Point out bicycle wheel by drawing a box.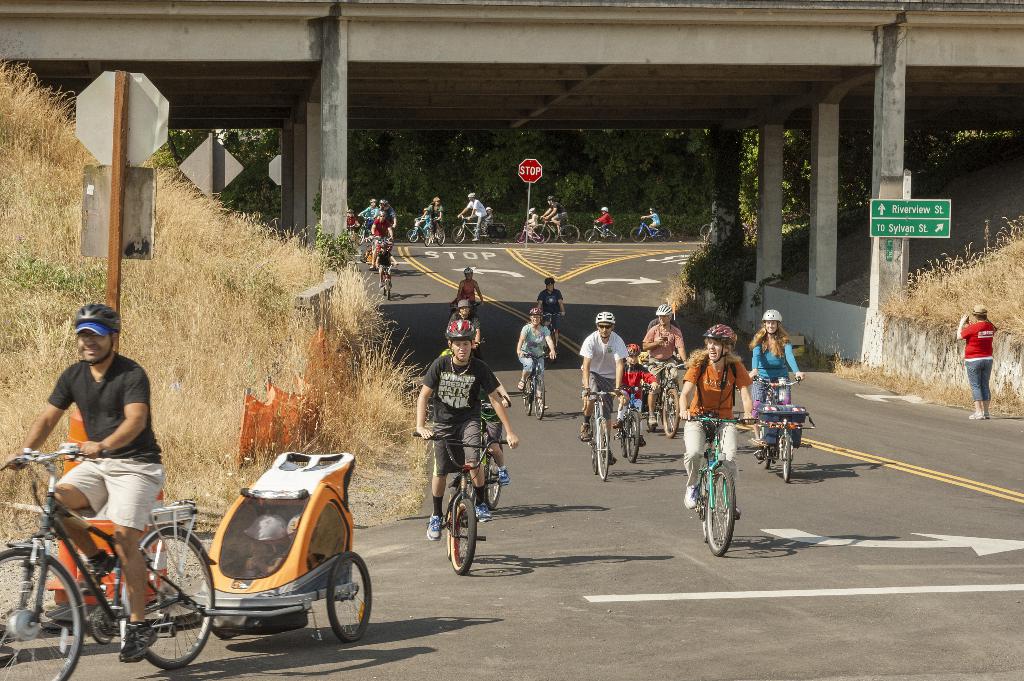
488/237/501/246.
